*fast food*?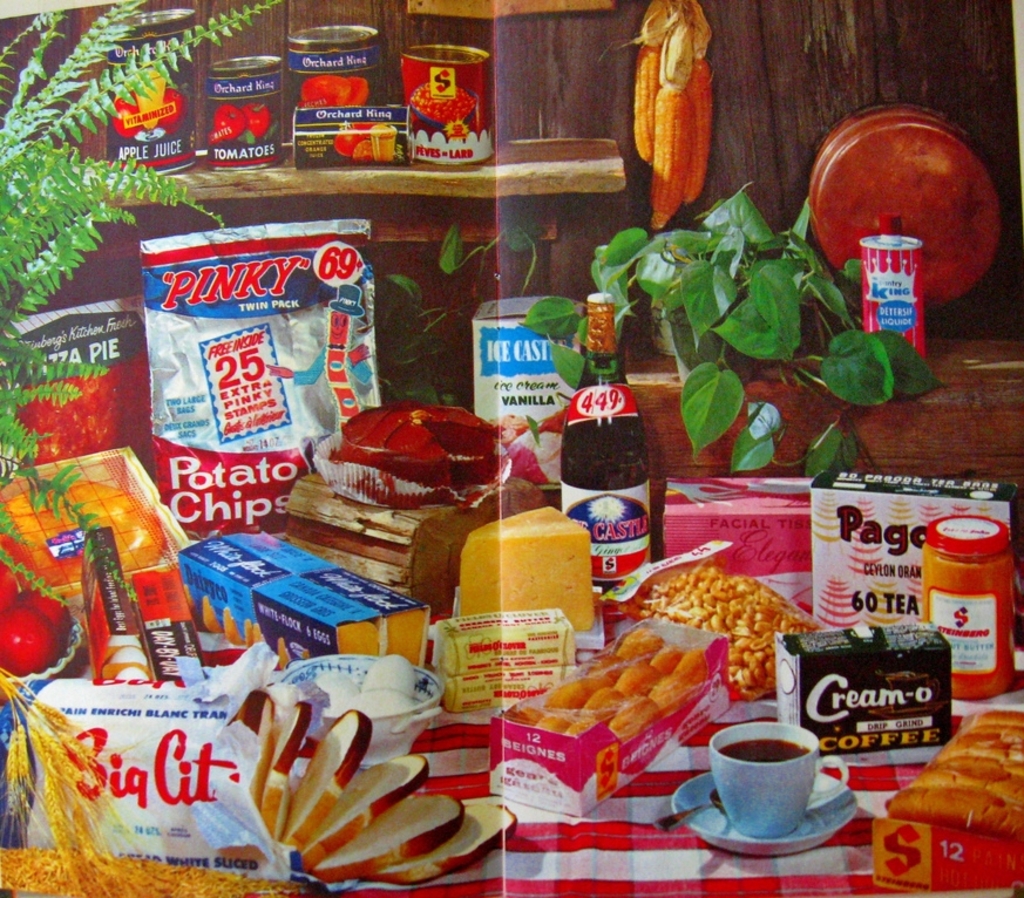
{"x1": 640, "y1": 572, "x2": 814, "y2": 706}
